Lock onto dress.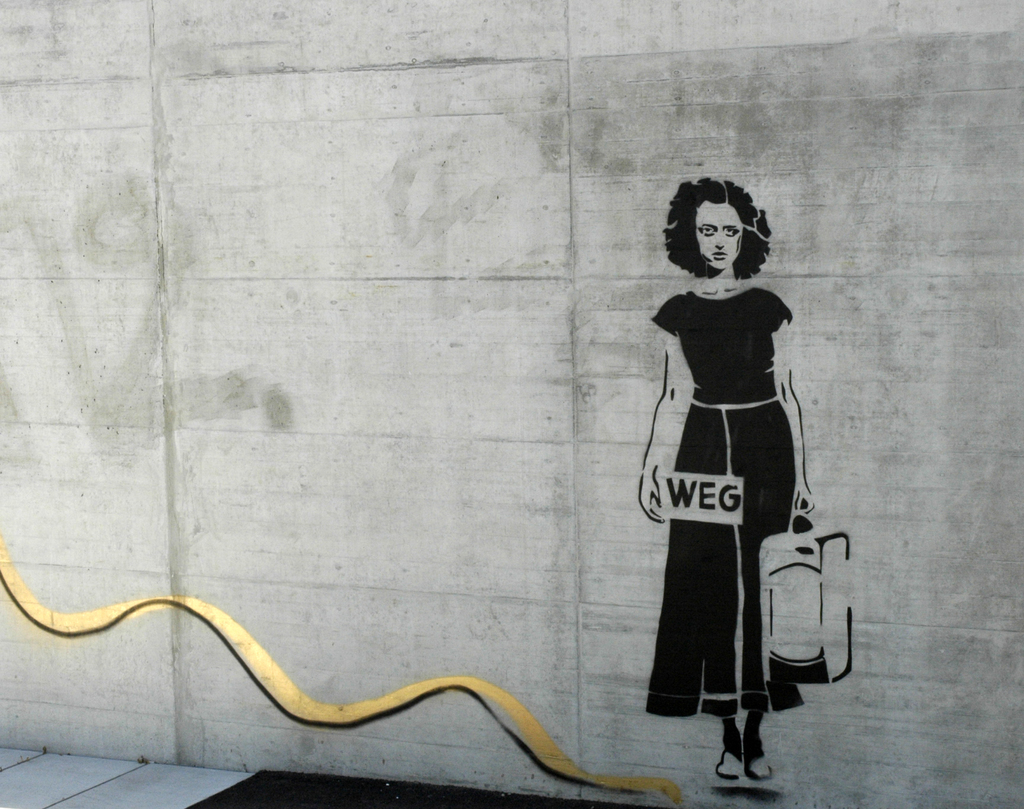
Locked: left=636, top=239, right=815, bottom=719.
